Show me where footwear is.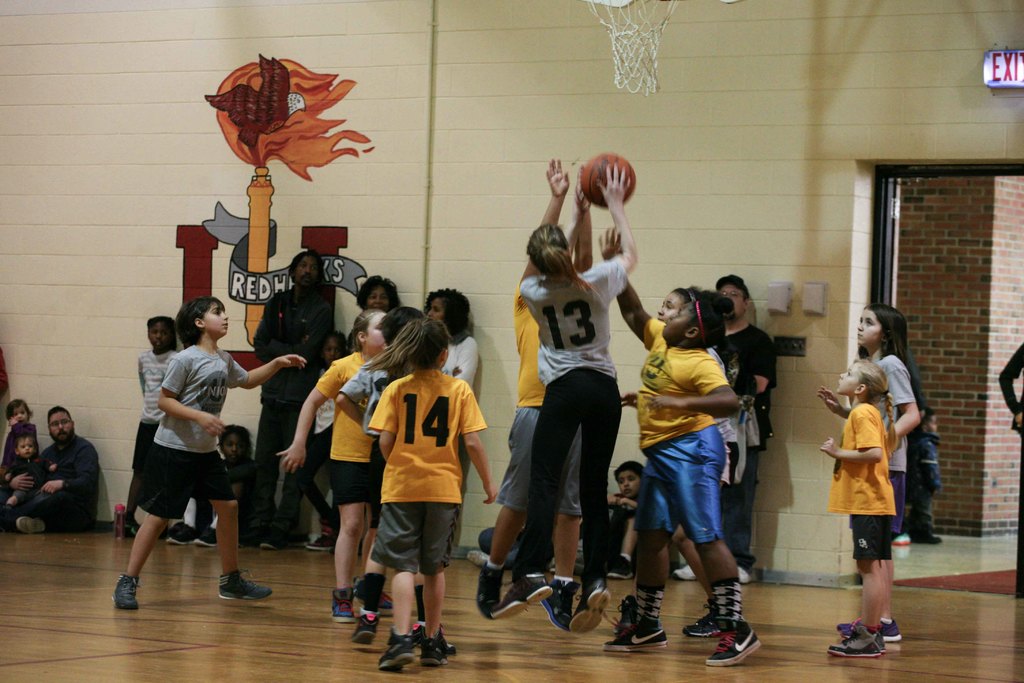
footwear is at Rect(348, 607, 385, 648).
